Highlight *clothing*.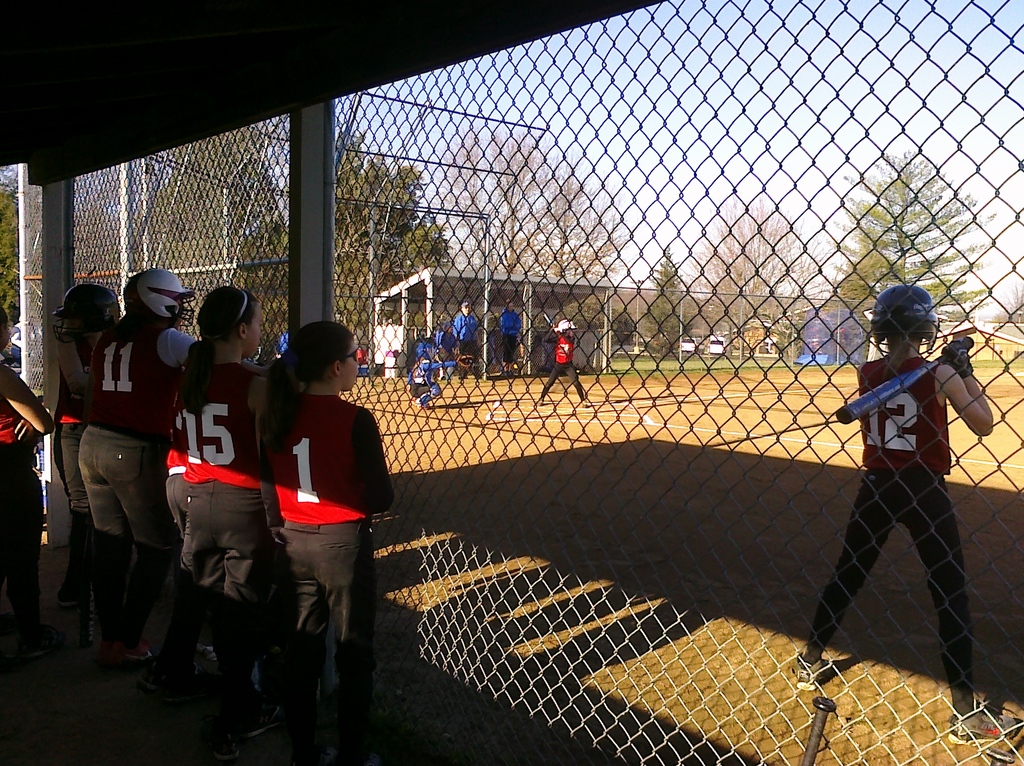
Highlighted region: (169,339,266,676).
